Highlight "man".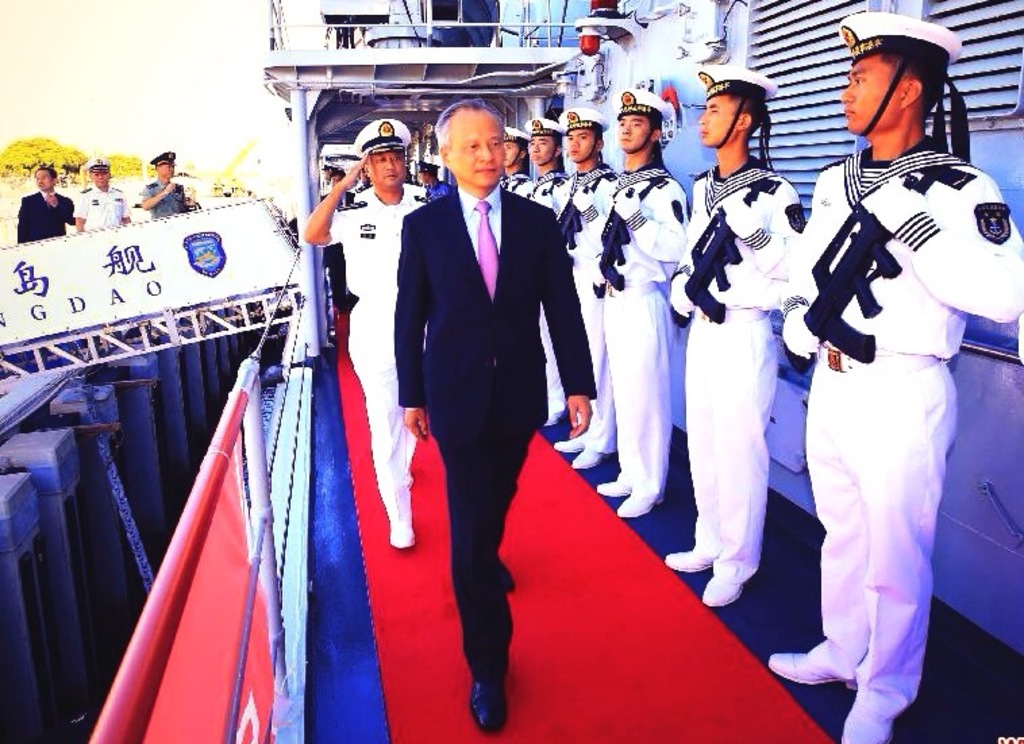
Highlighted region: (404,38,584,713).
